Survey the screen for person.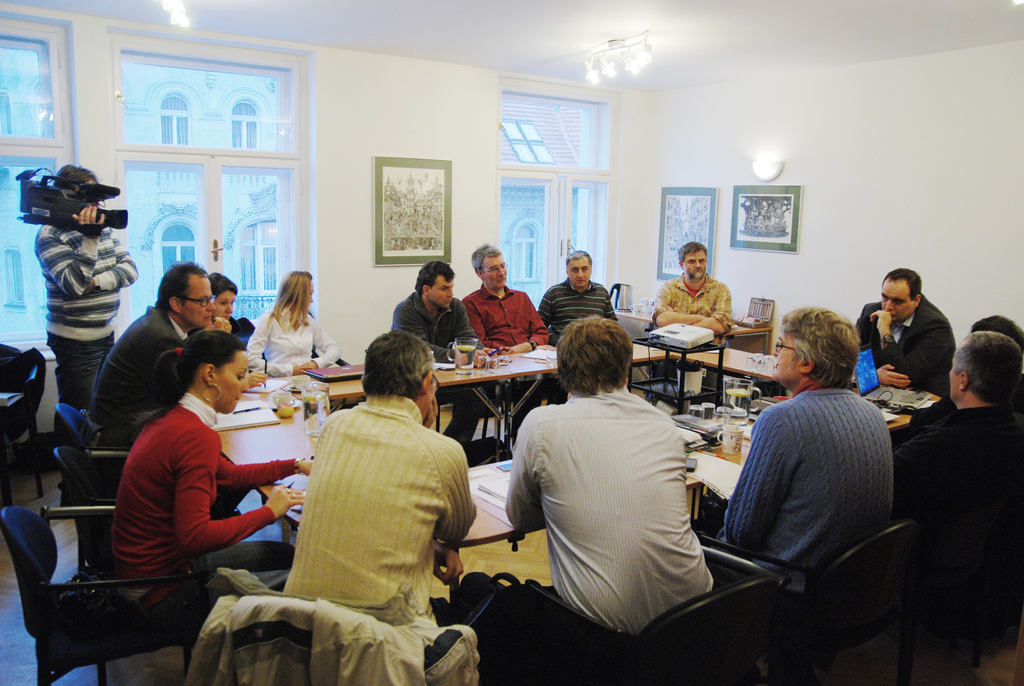
Survey found: {"x1": 26, "y1": 159, "x2": 141, "y2": 513}.
